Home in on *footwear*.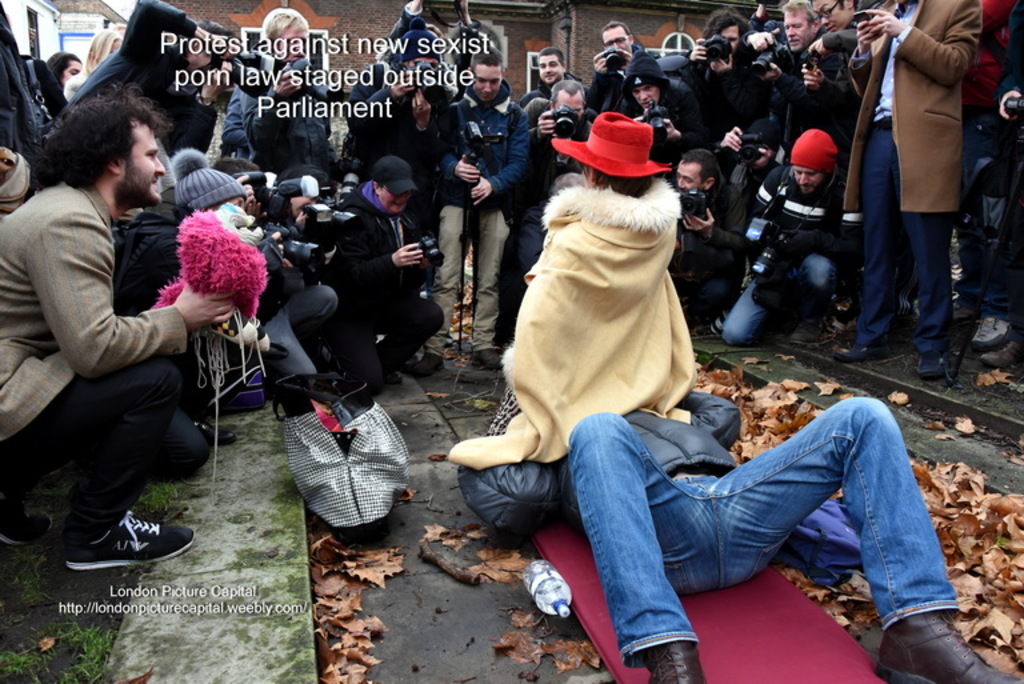
Homed in at [197,420,235,445].
